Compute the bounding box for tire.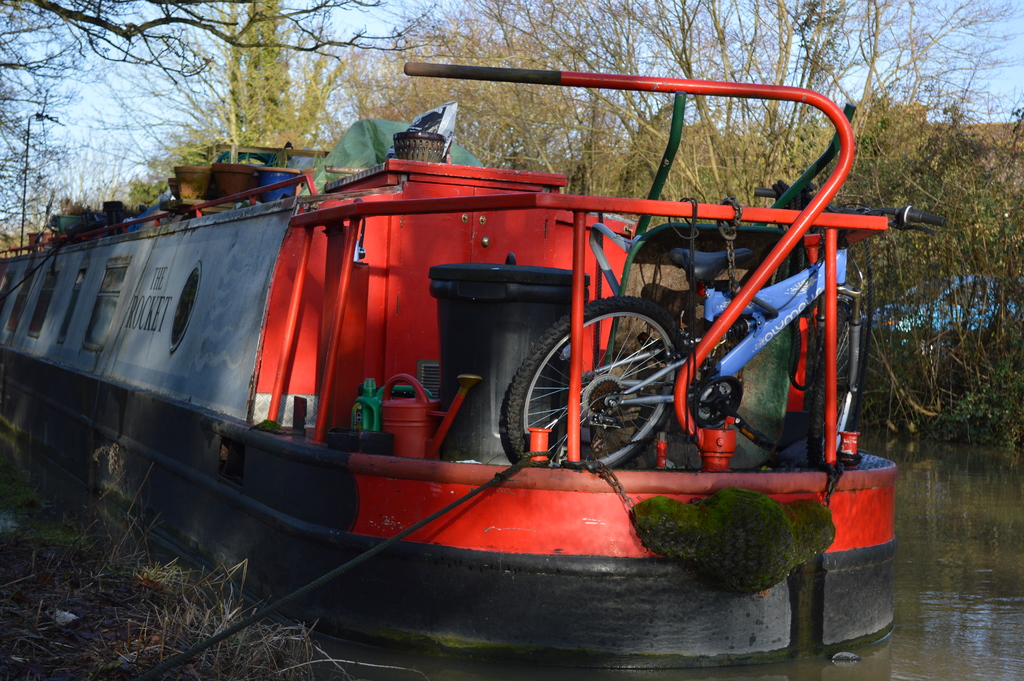
<bbox>500, 296, 688, 471</bbox>.
